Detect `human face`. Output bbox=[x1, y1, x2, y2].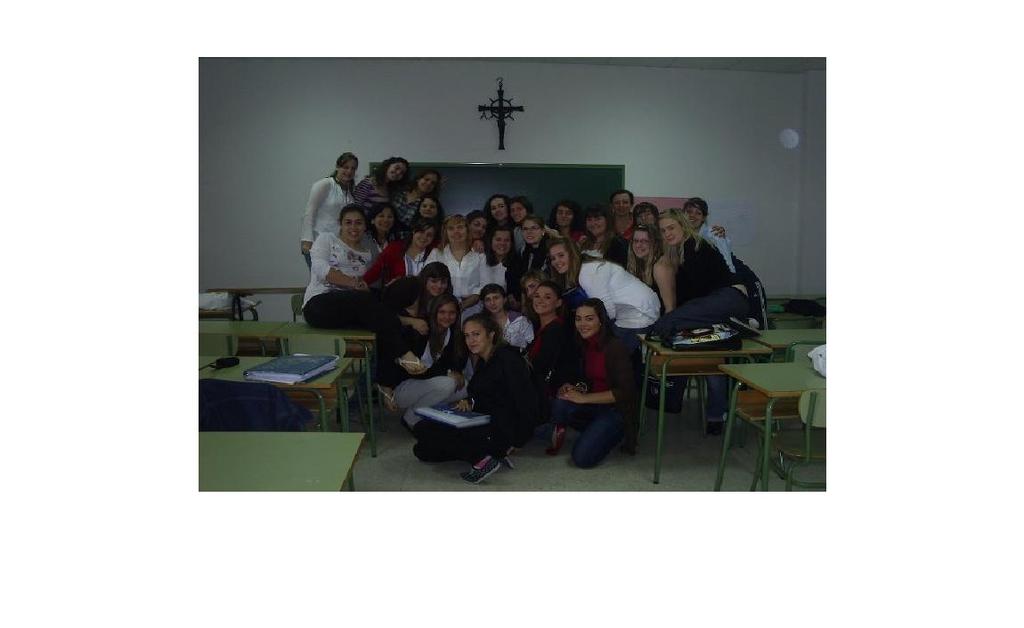
bbox=[343, 216, 364, 243].
